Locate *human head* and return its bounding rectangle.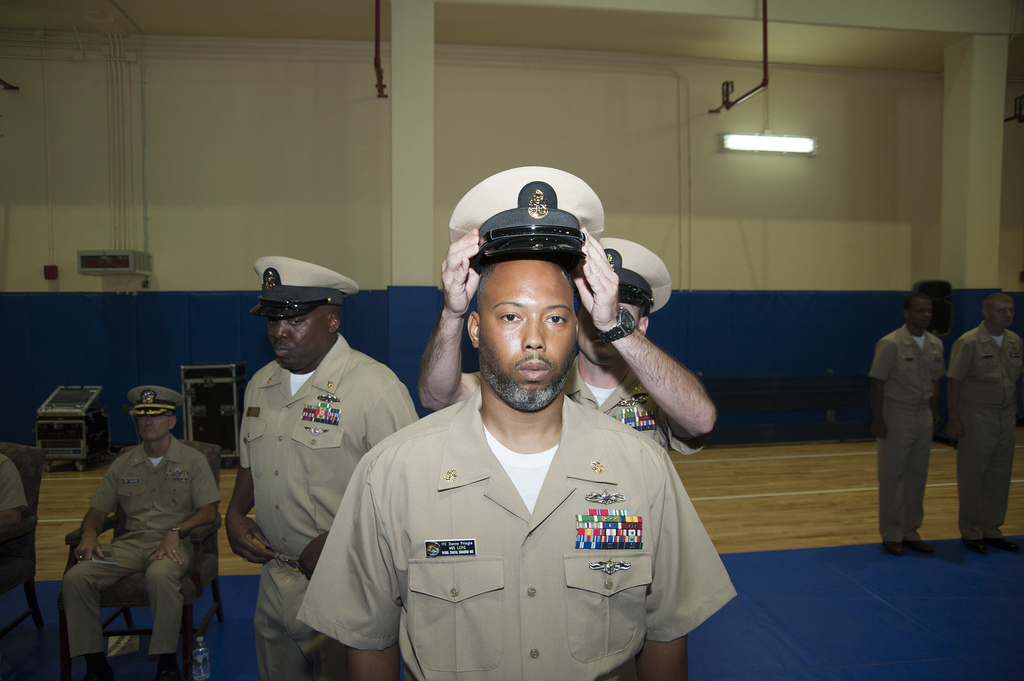
901:292:931:335.
